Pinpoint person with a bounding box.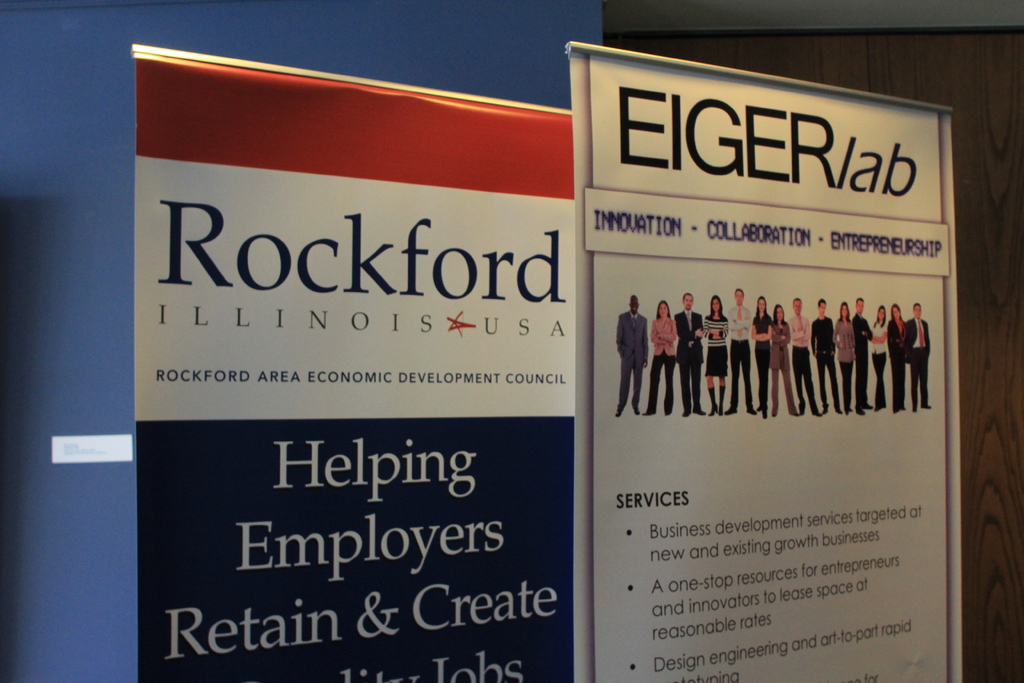
[890,306,908,417].
